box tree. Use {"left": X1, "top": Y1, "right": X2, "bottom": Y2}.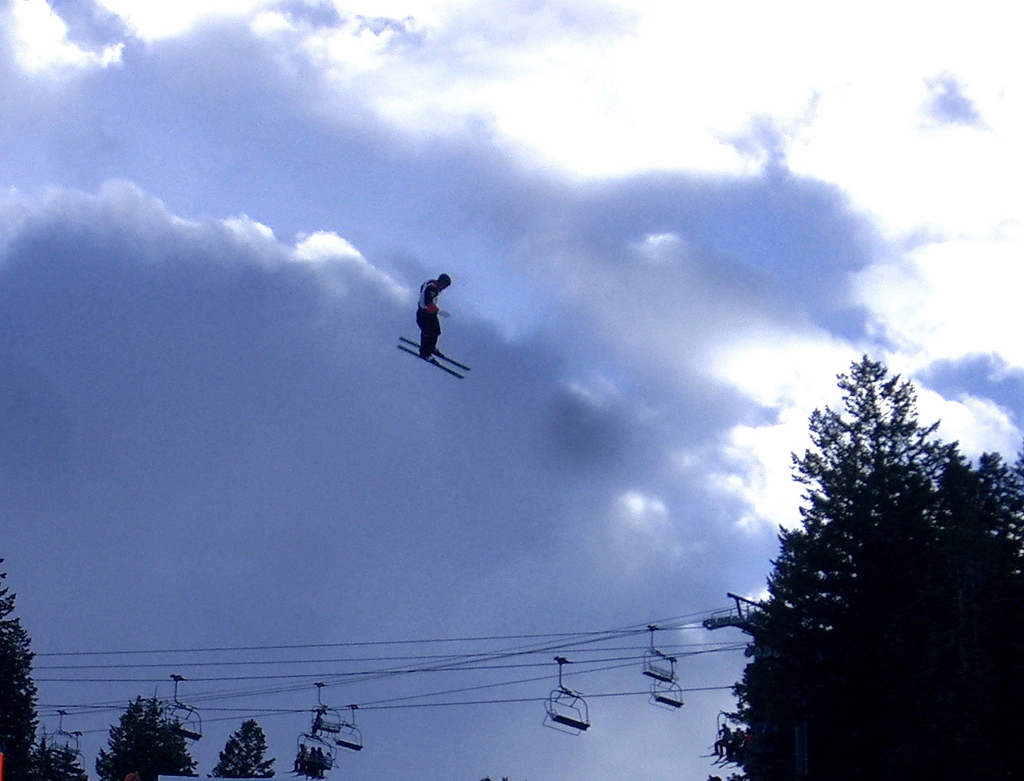
{"left": 75, "top": 704, "right": 208, "bottom": 780}.
